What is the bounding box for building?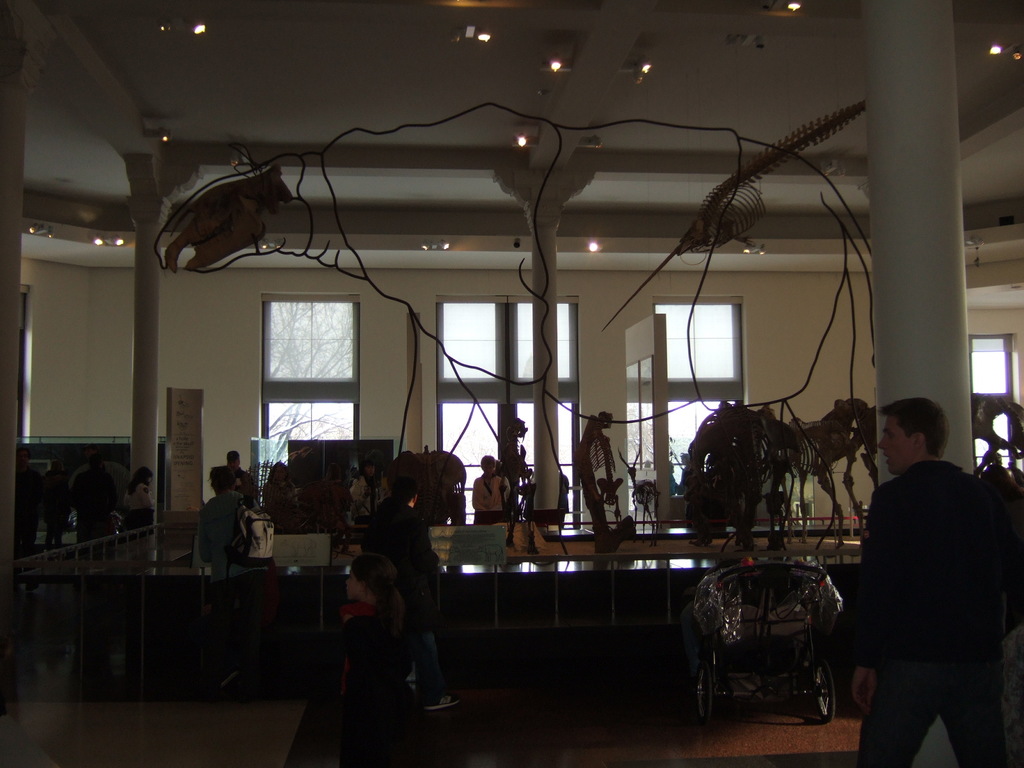
0 0 1023 767.
